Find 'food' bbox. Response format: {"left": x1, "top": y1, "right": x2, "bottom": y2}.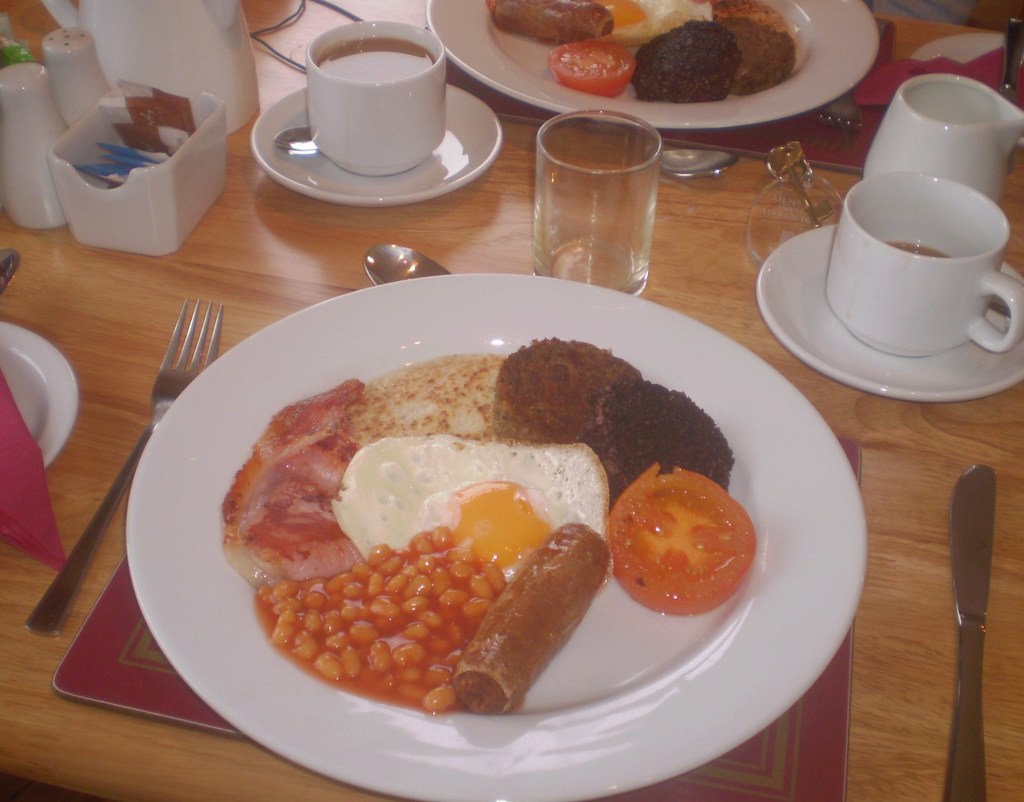
{"left": 496, "top": 334, "right": 645, "bottom": 455}.
